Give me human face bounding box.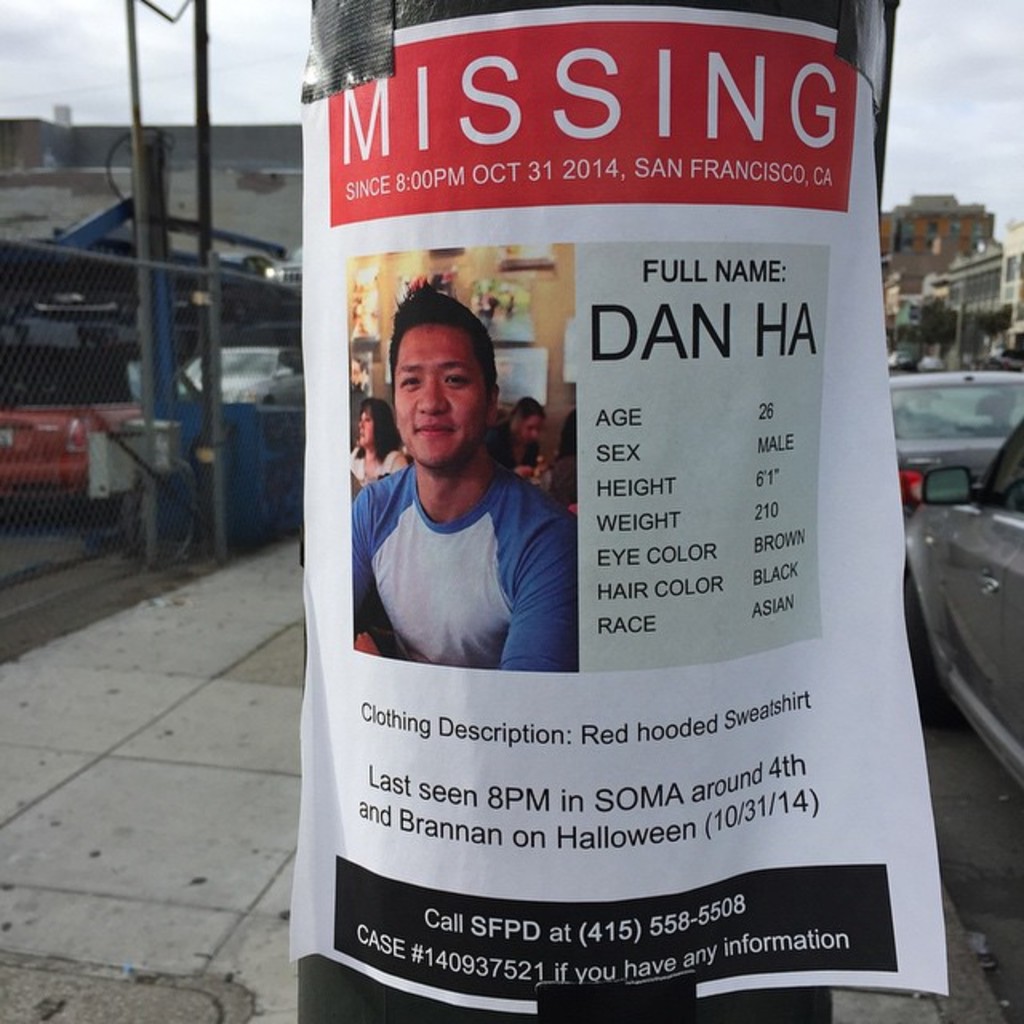
[517, 411, 539, 446].
